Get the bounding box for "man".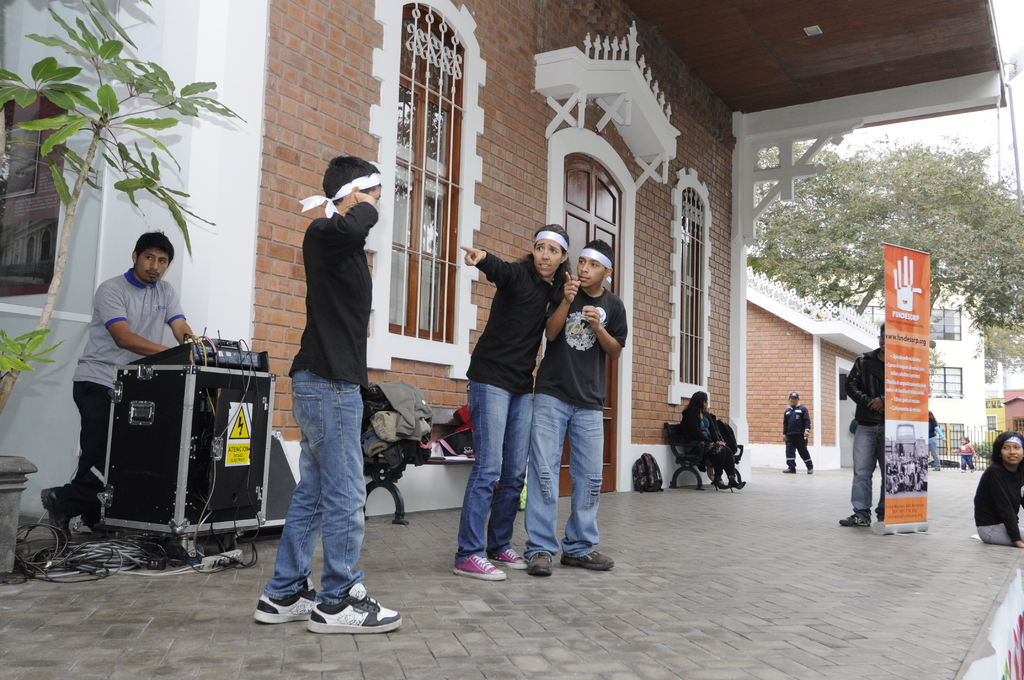
BBox(844, 327, 887, 527).
